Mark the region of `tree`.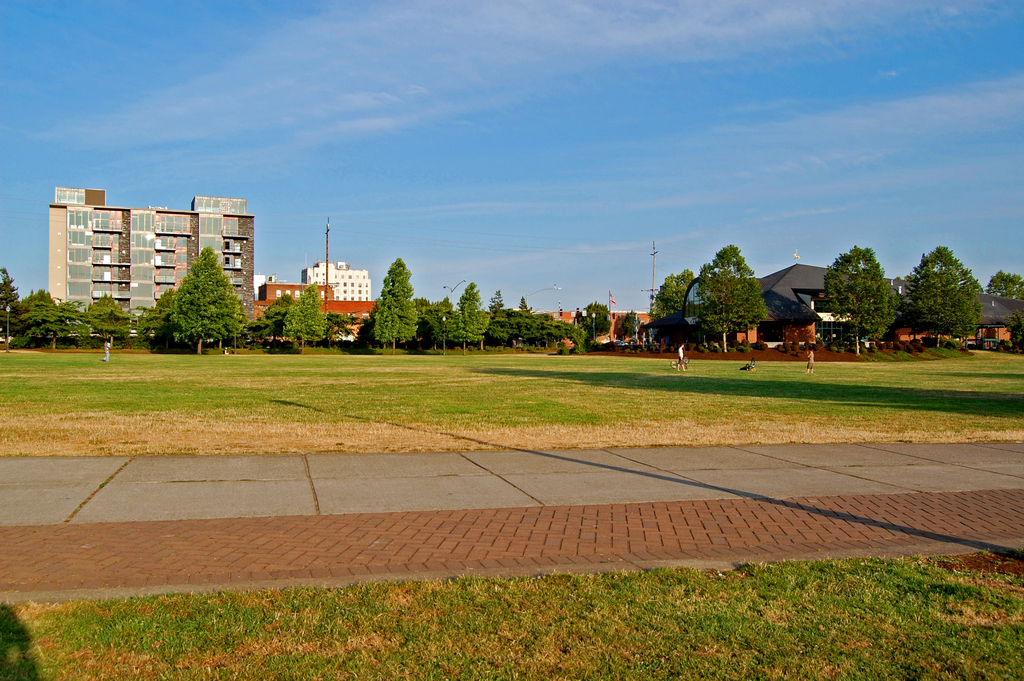
Region: pyautogui.locateOnScreen(689, 234, 776, 337).
